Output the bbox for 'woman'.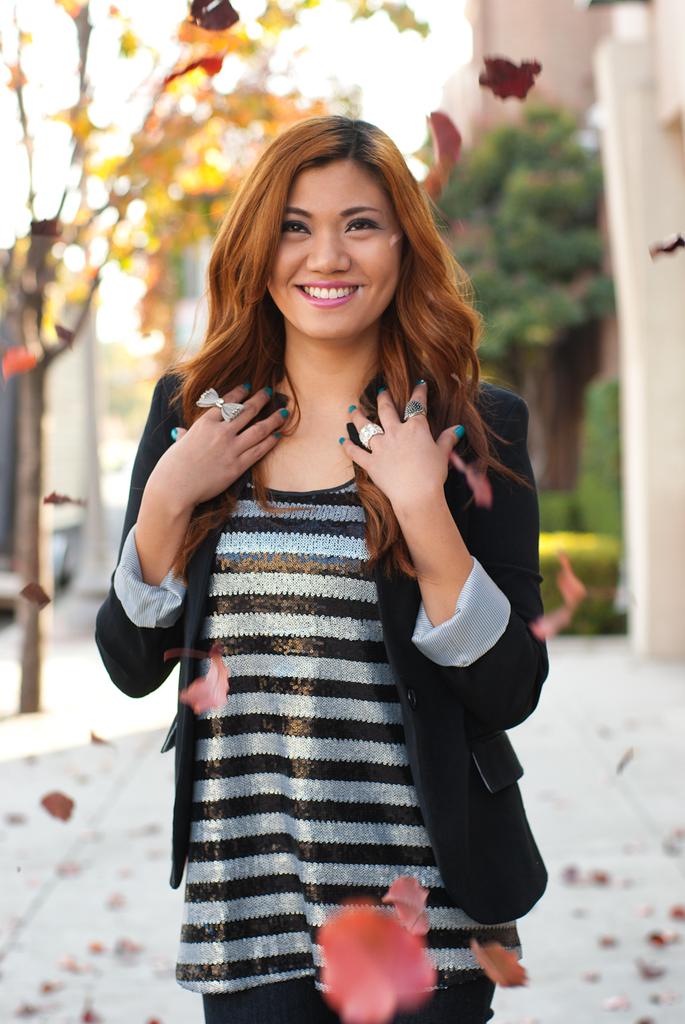
x1=90 y1=111 x2=552 y2=1012.
